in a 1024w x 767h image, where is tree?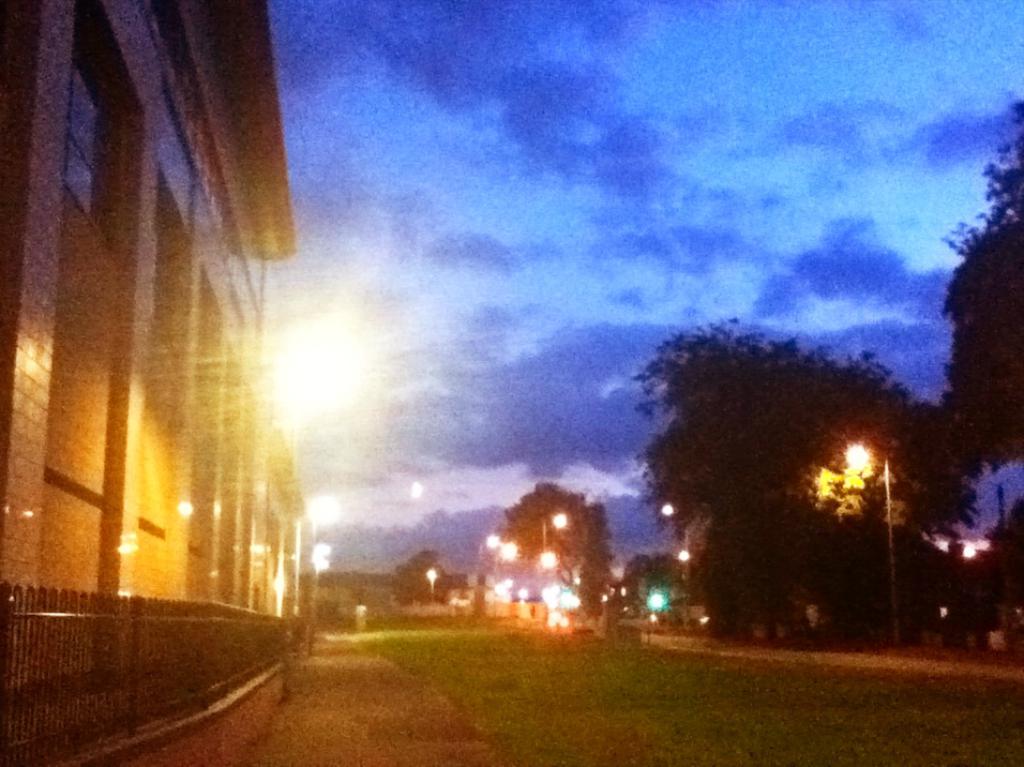
[895, 94, 1023, 472].
